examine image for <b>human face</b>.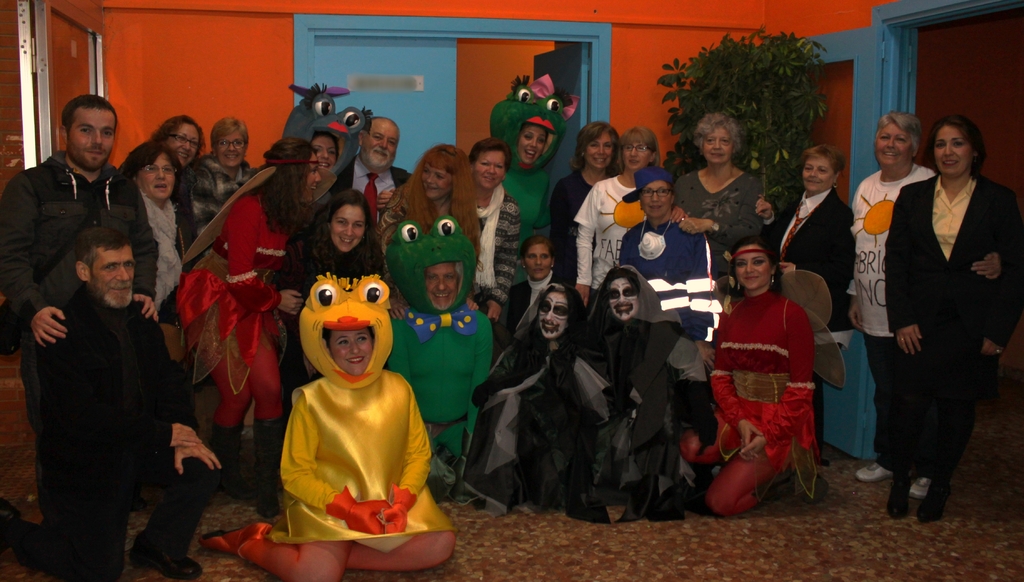
Examination result: (x1=701, y1=128, x2=736, y2=165).
